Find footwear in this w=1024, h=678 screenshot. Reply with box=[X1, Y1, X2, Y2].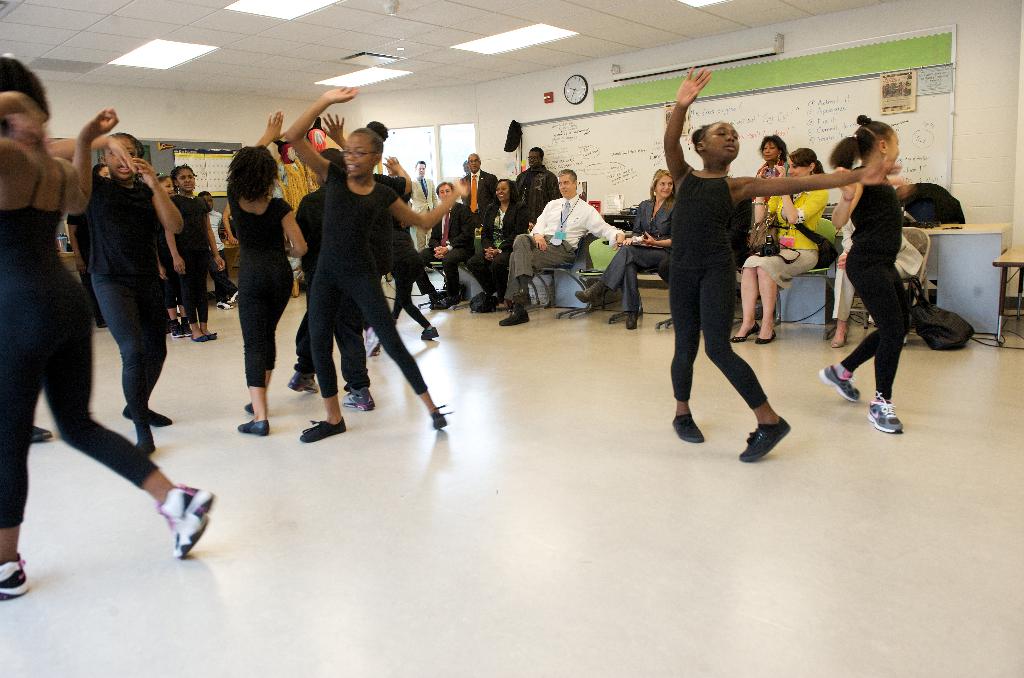
box=[213, 300, 235, 310].
